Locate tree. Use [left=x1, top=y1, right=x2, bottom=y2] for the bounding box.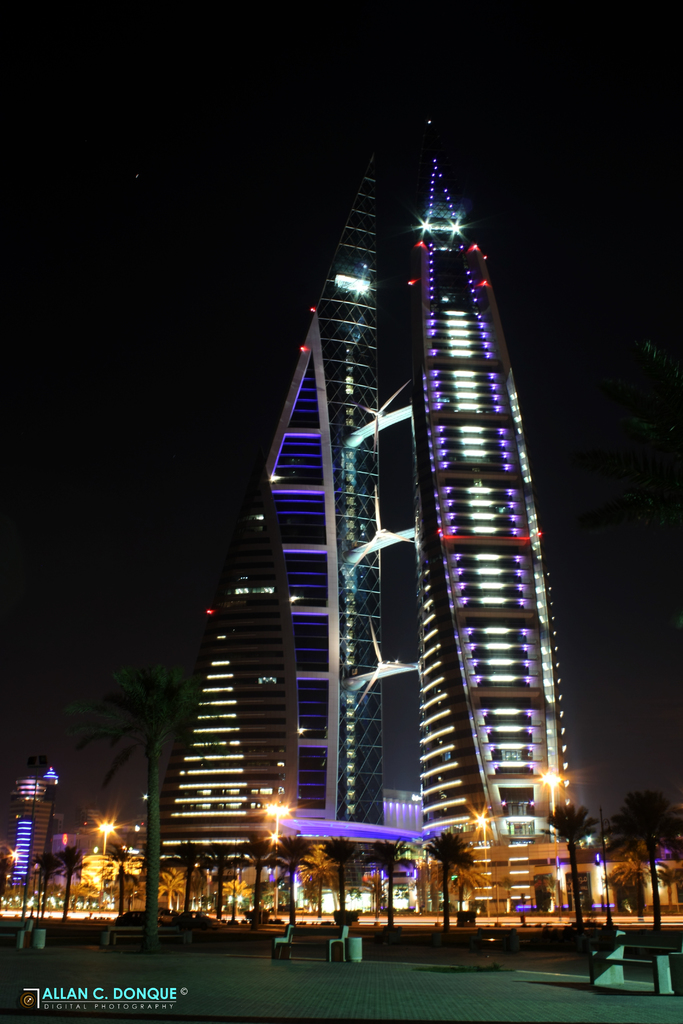
[left=68, top=878, right=88, bottom=911].
